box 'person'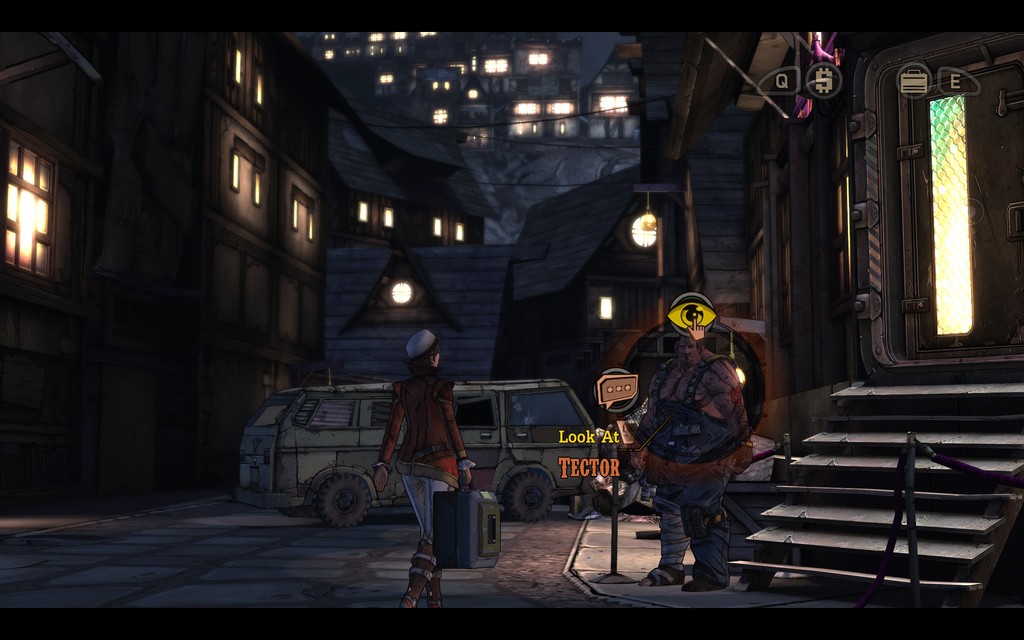
[x1=374, y1=325, x2=472, y2=605]
